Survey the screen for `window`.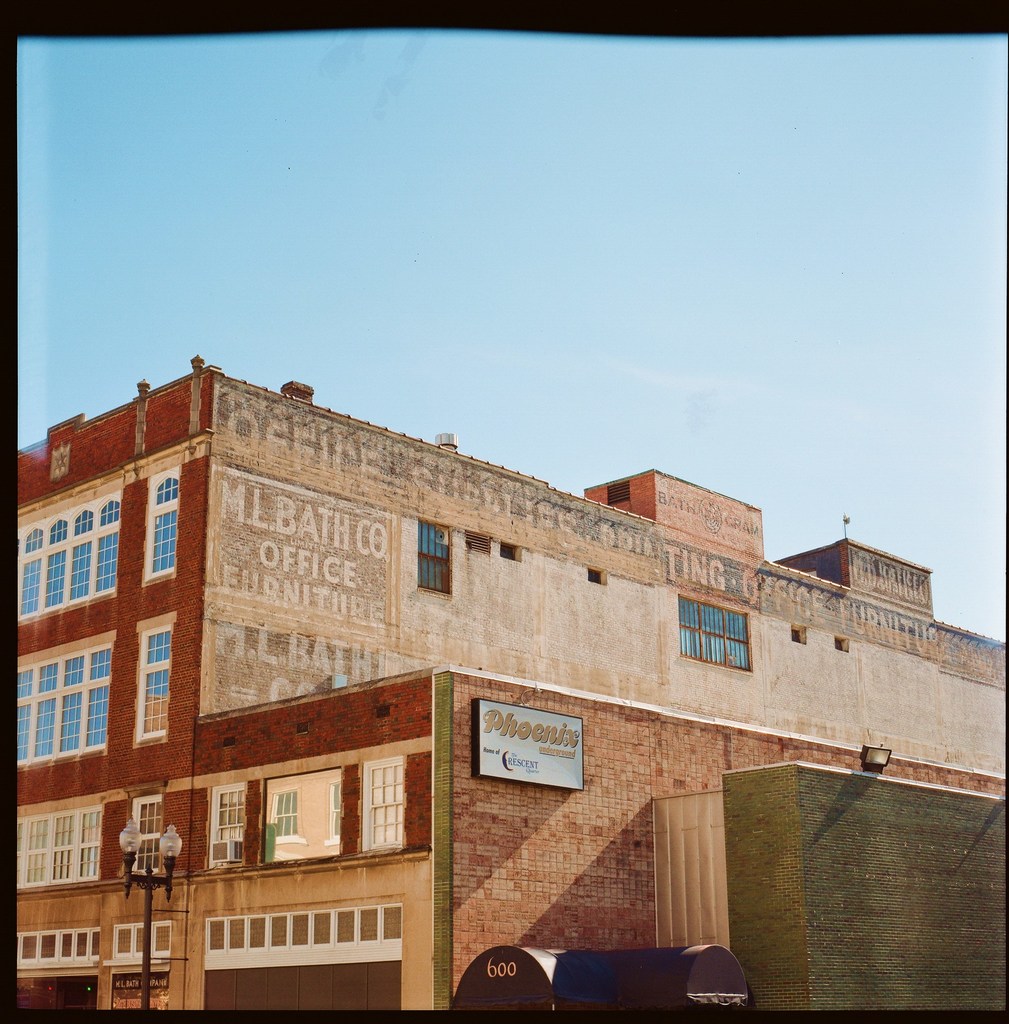
Survey found: 330:783:346:843.
